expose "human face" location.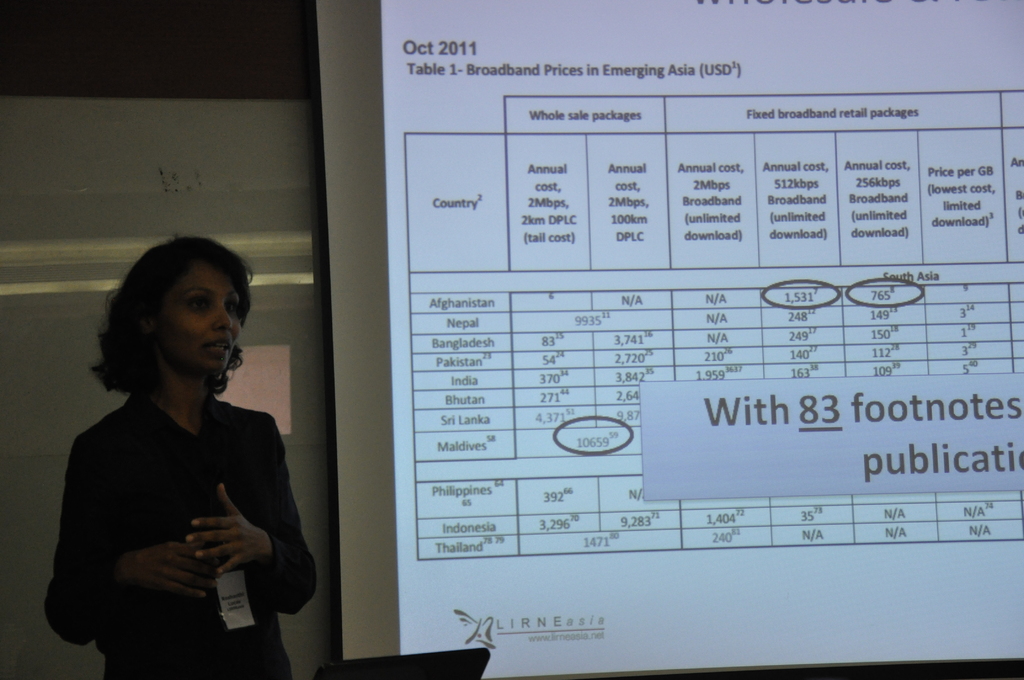
Exposed at {"left": 153, "top": 255, "right": 241, "bottom": 375}.
